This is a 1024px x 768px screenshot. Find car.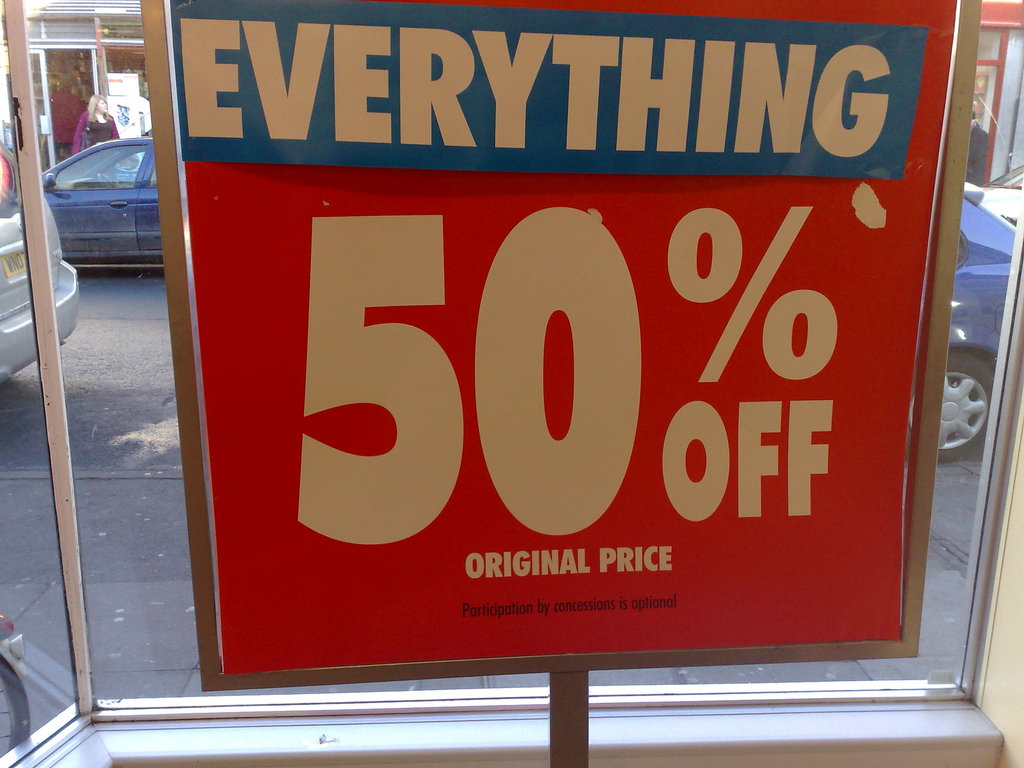
Bounding box: left=42, top=138, right=177, bottom=273.
